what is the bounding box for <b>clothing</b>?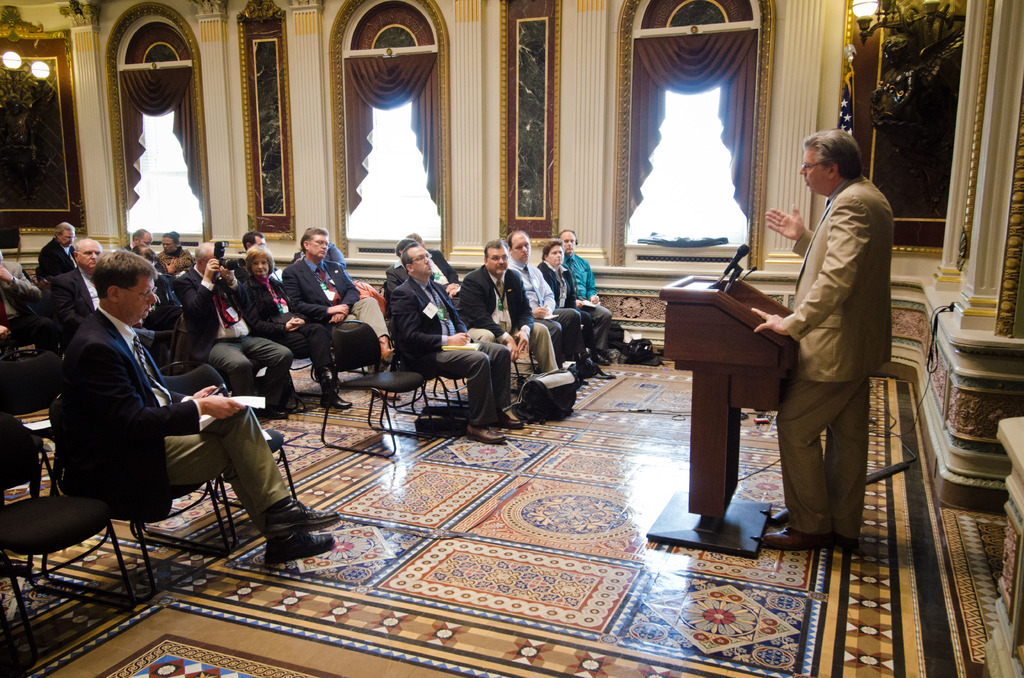
region(776, 168, 880, 512).
